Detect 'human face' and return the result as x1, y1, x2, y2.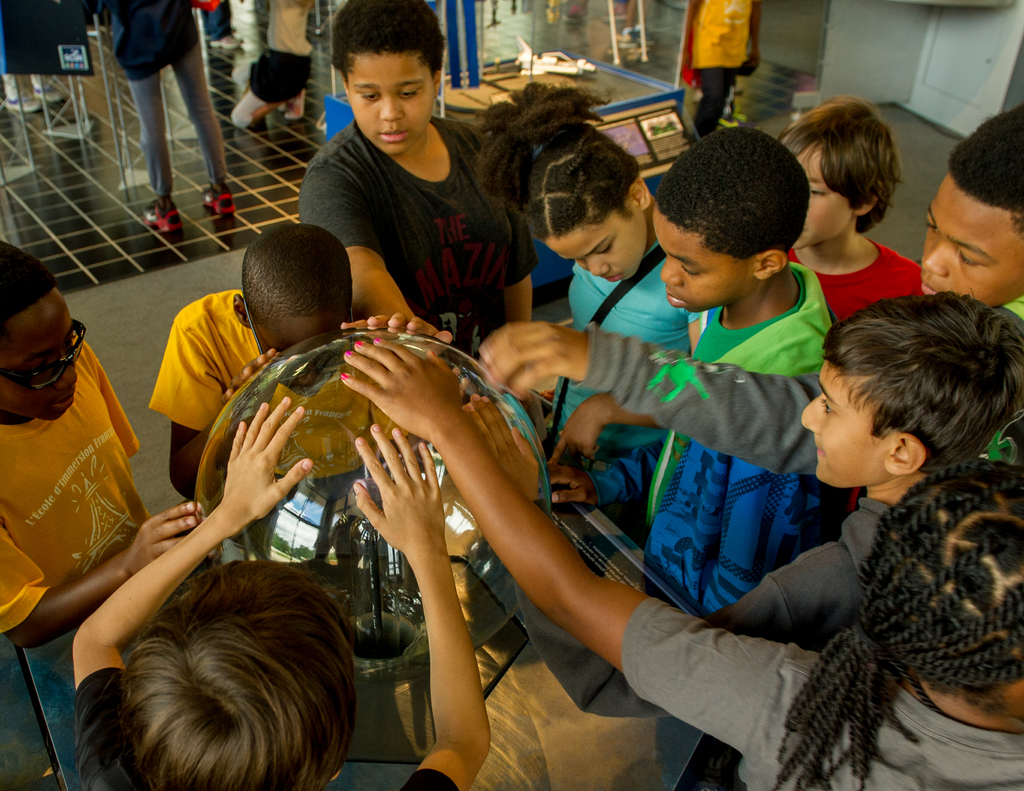
924, 175, 1023, 304.
